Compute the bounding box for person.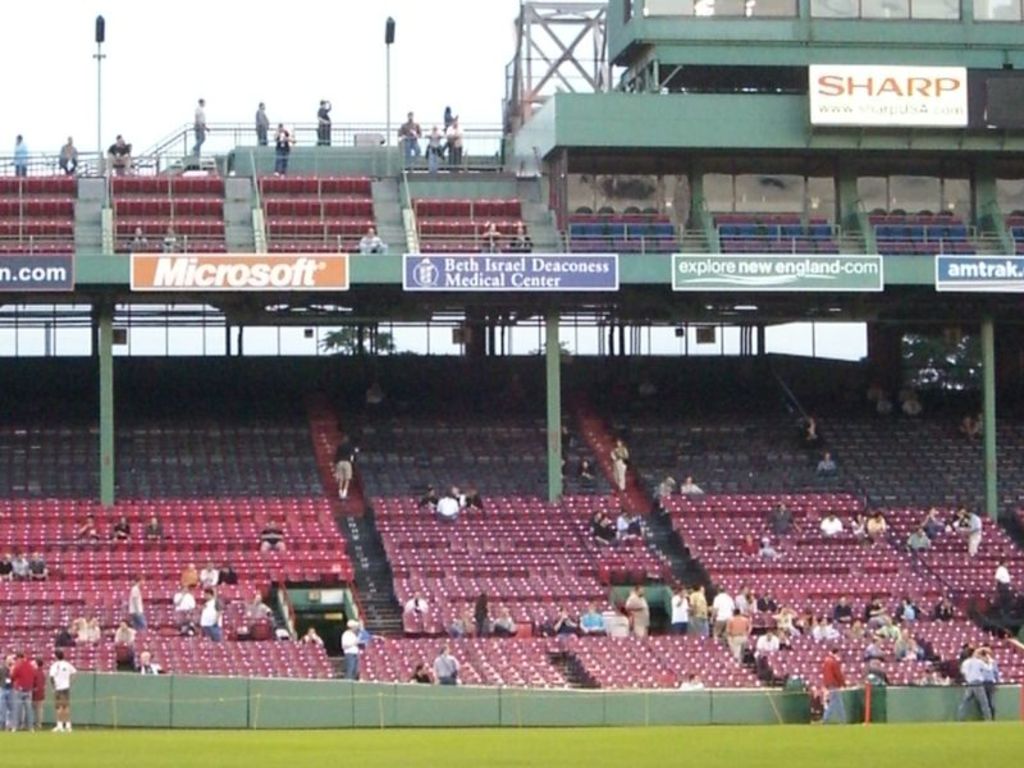
box(408, 655, 435, 686).
